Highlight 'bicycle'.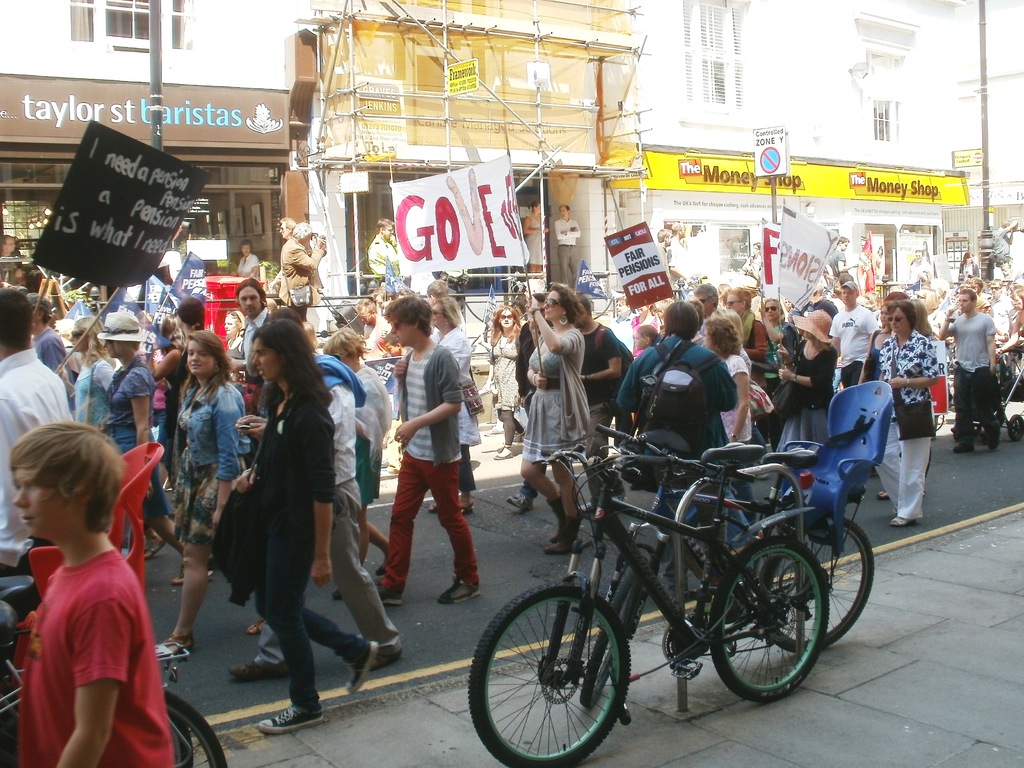
Highlighted region: [x1=578, y1=422, x2=880, y2=710].
